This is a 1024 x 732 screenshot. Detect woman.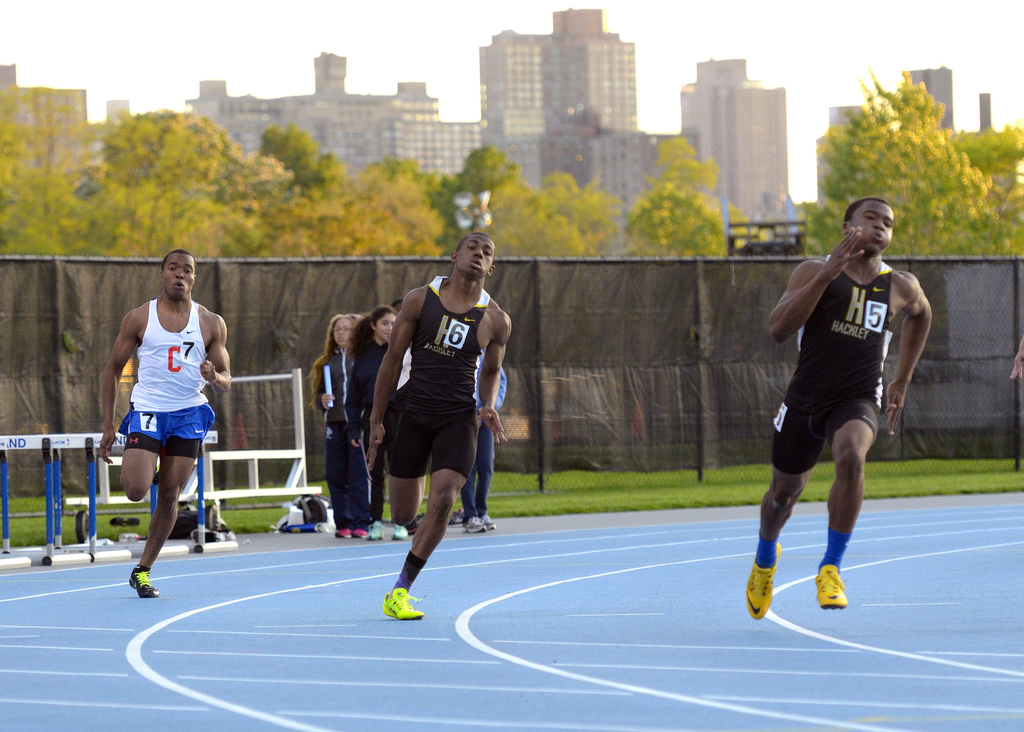
pyautogui.locateOnScreen(346, 302, 403, 542).
